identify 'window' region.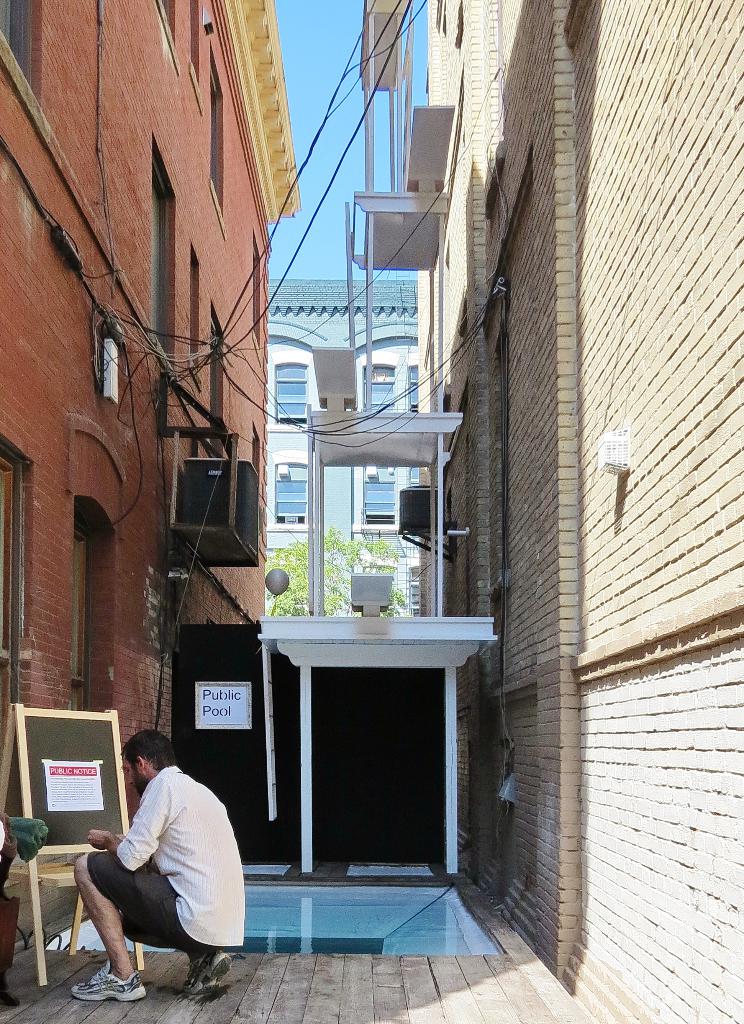
Region: bbox(149, 154, 182, 366).
